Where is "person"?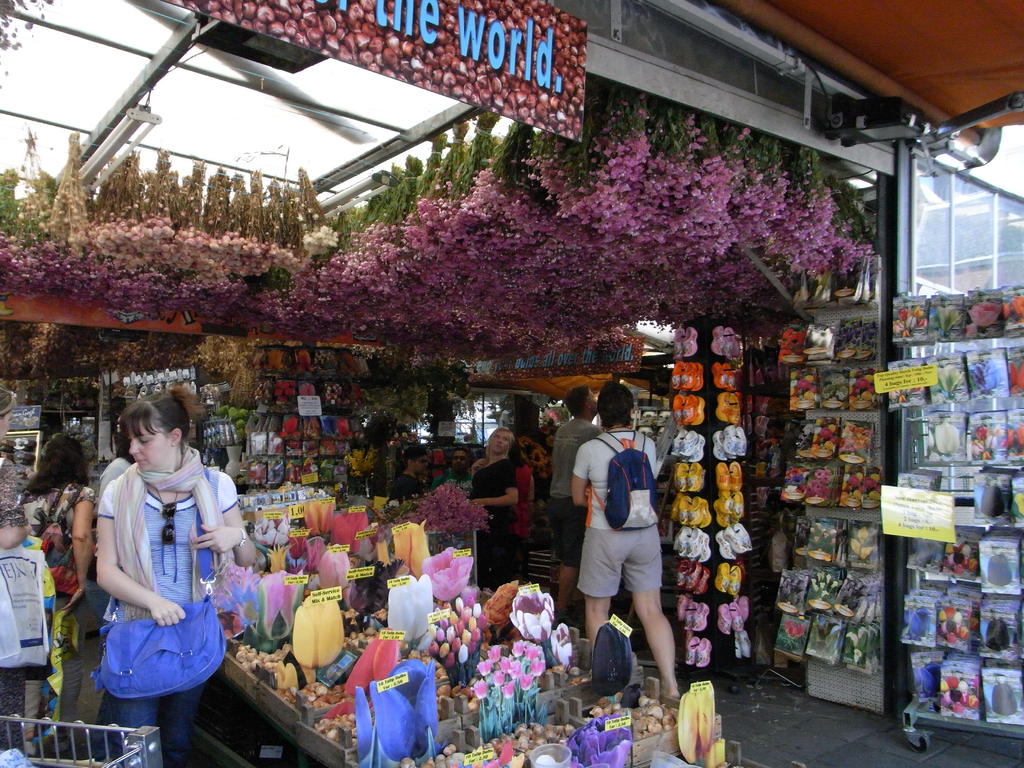
{"left": 511, "top": 443, "right": 536, "bottom": 578}.
